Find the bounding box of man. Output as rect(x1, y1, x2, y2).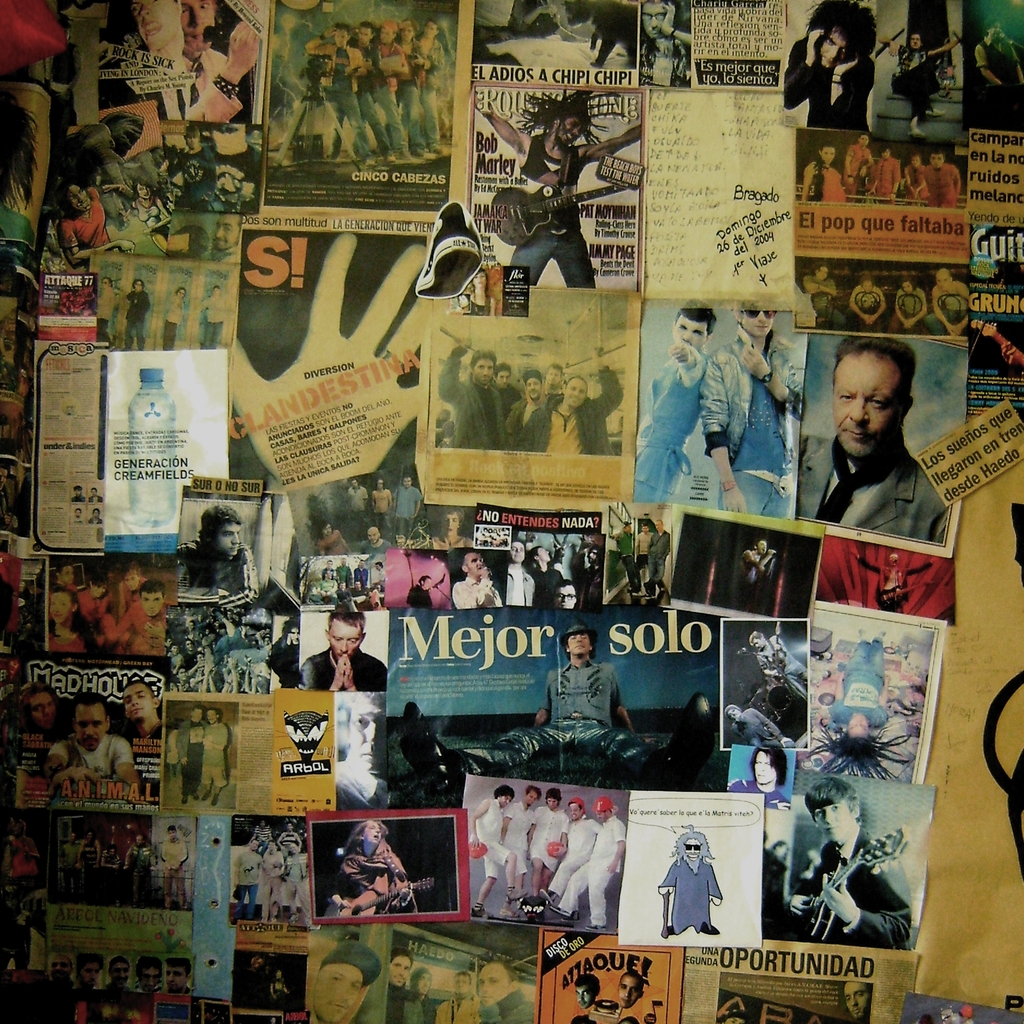
rect(199, 283, 228, 349).
